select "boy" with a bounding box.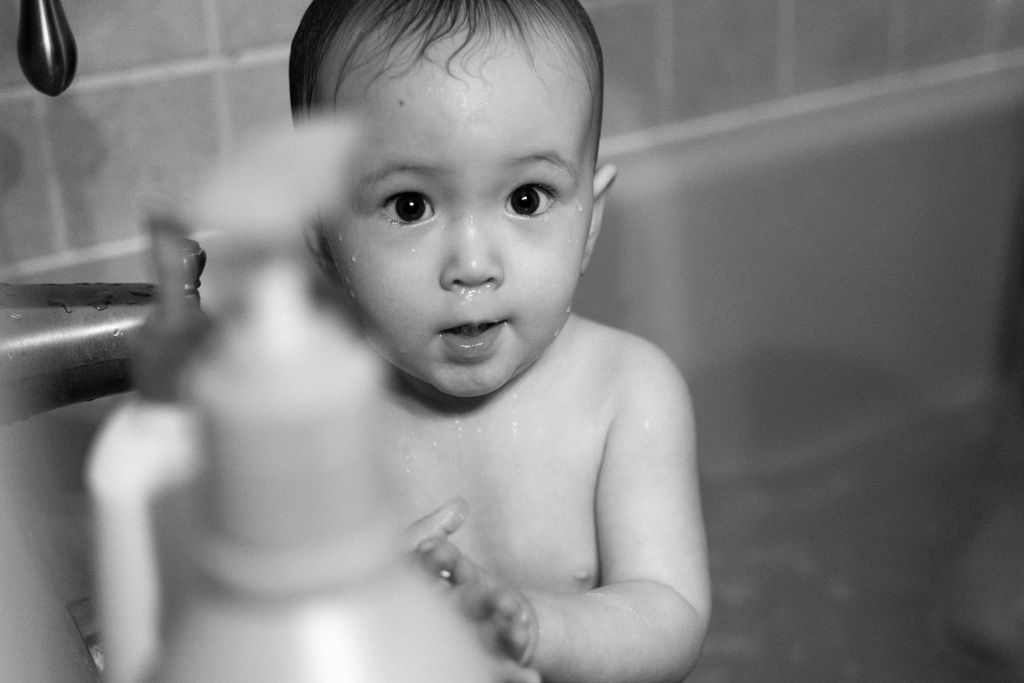
127:48:724:664.
